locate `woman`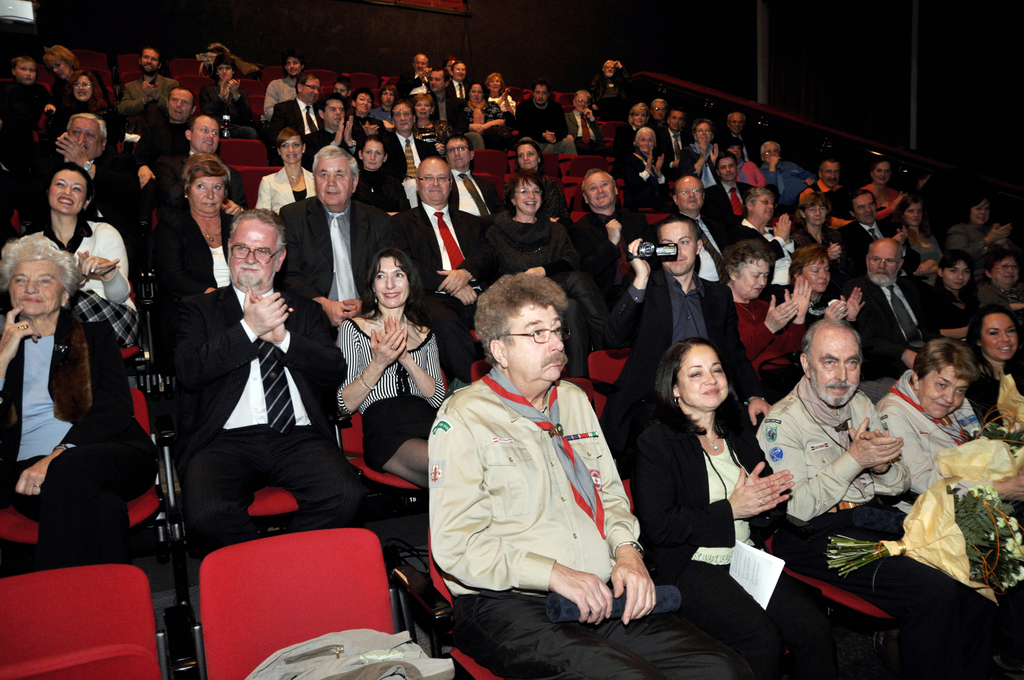
x1=862, y1=158, x2=904, y2=216
